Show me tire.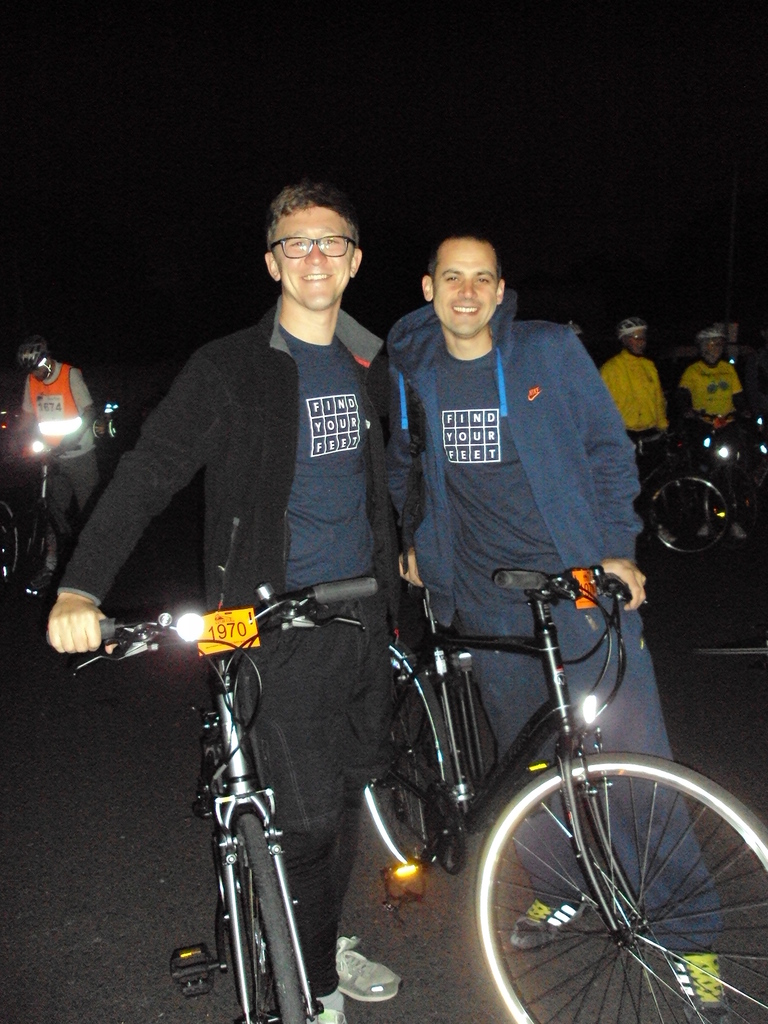
tire is here: [left=0, top=499, right=23, bottom=583].
